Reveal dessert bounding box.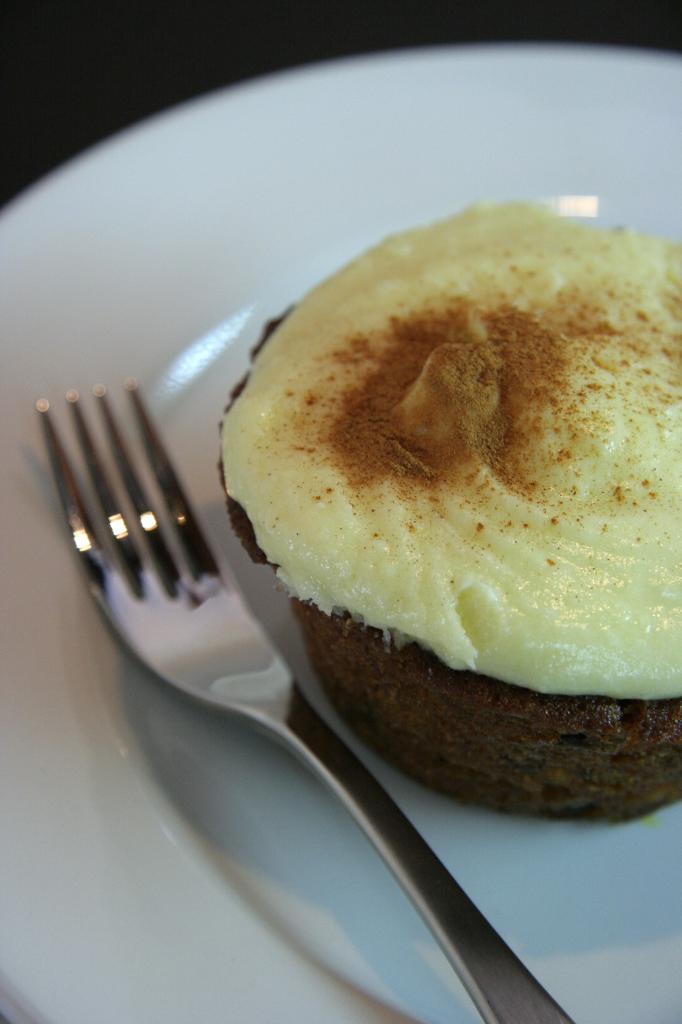
Revealed: bbox(247, 213, 681, 806).
